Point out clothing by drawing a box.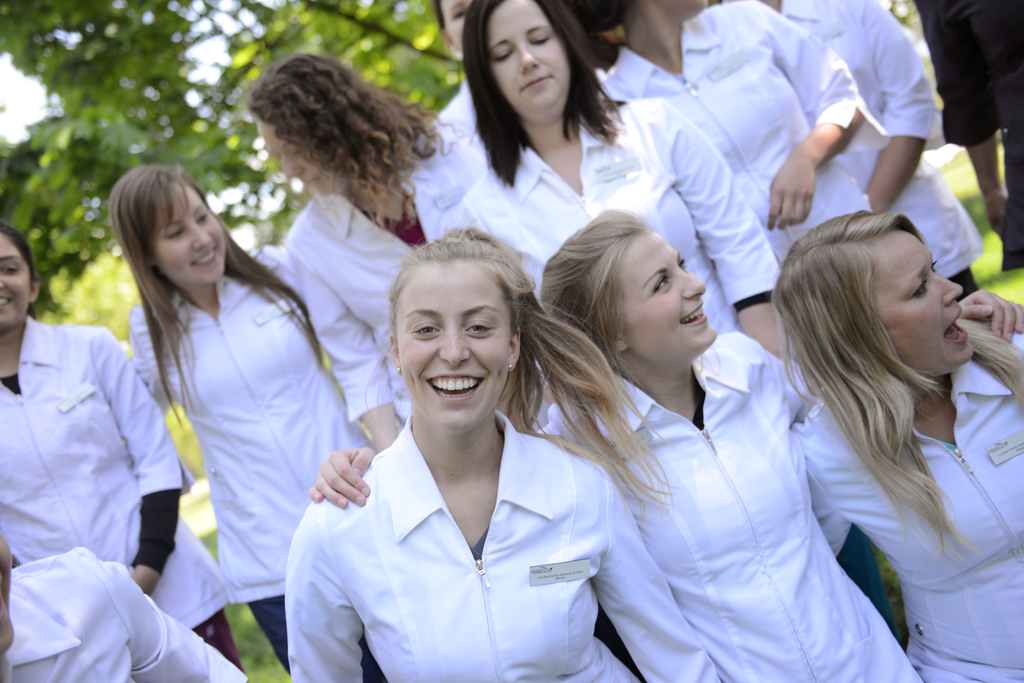
box(0, 538, 257, 682).
